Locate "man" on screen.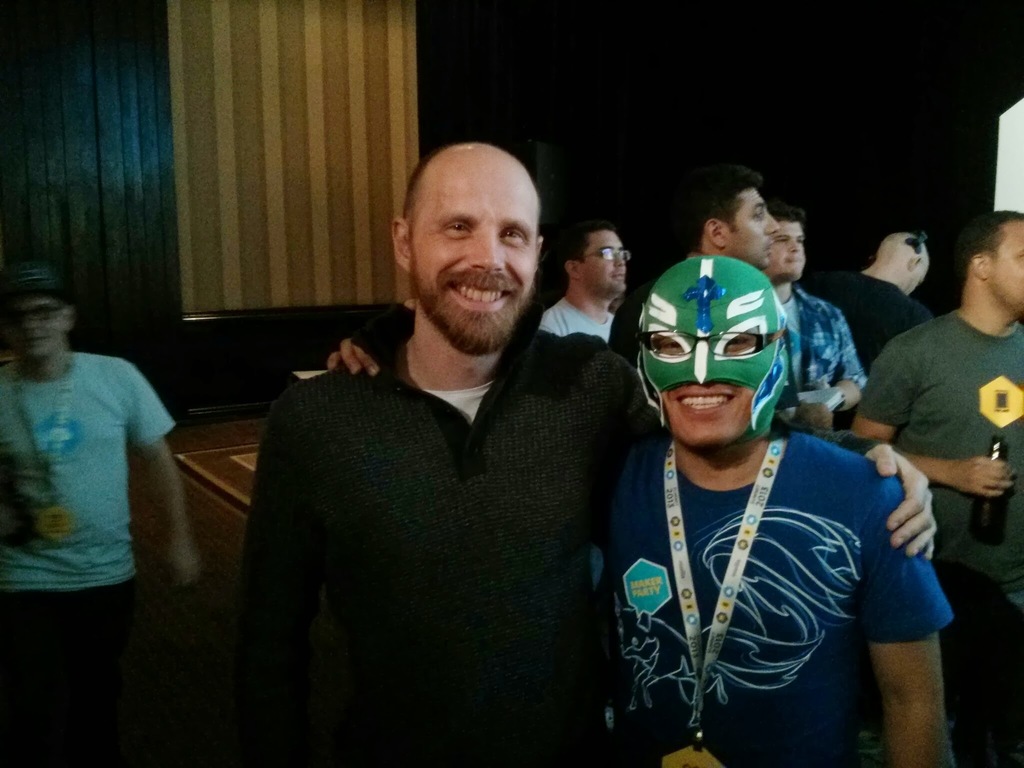
On screen at pyautogui.locateOnScreen(850, 212, 1023, 767).
